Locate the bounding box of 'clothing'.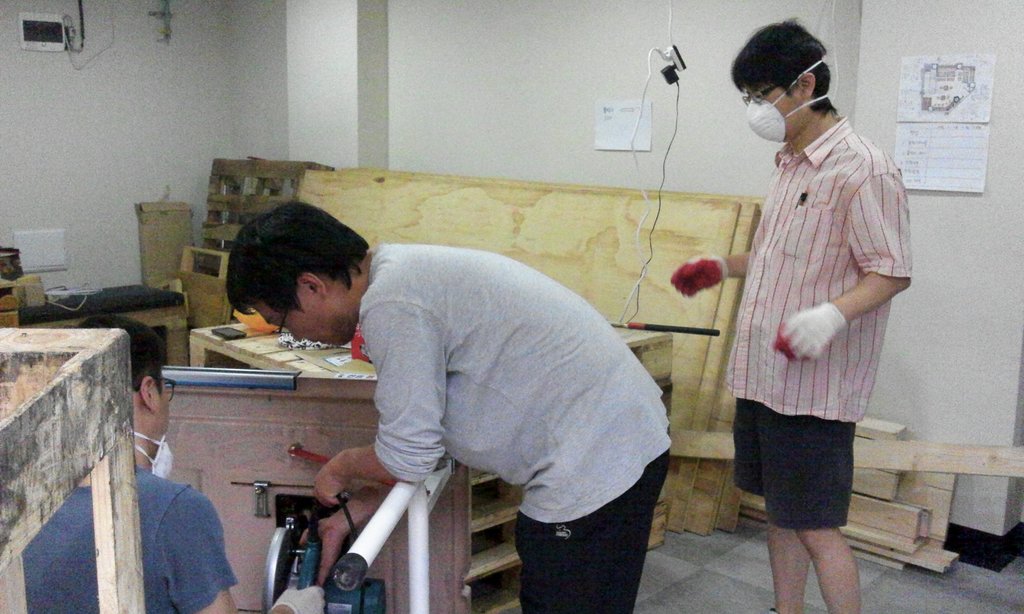
Bounding box: 18, 466, 243, 613.
